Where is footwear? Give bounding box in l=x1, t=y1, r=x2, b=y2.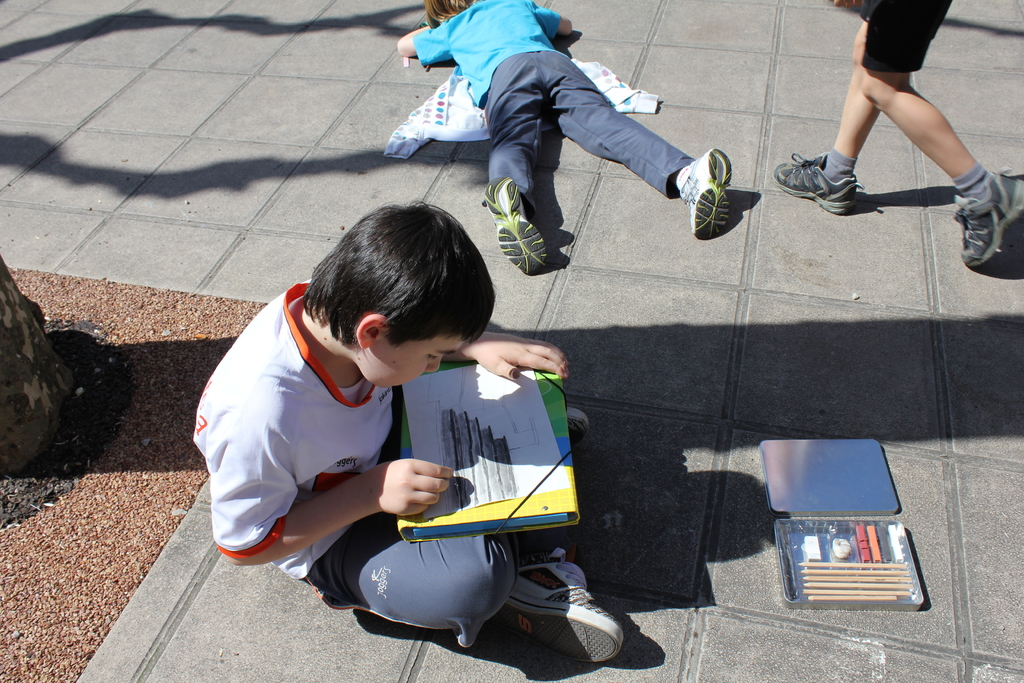
l=775, t=148, r=866, b=220.
